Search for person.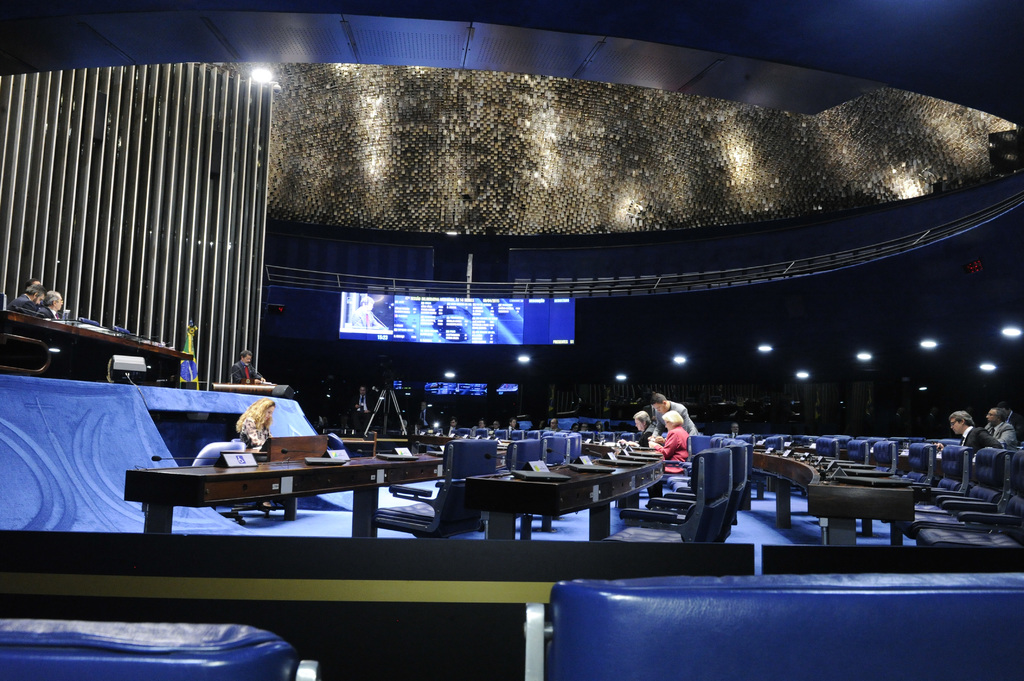
Found at bbox=[4, 284, 47, 314].
